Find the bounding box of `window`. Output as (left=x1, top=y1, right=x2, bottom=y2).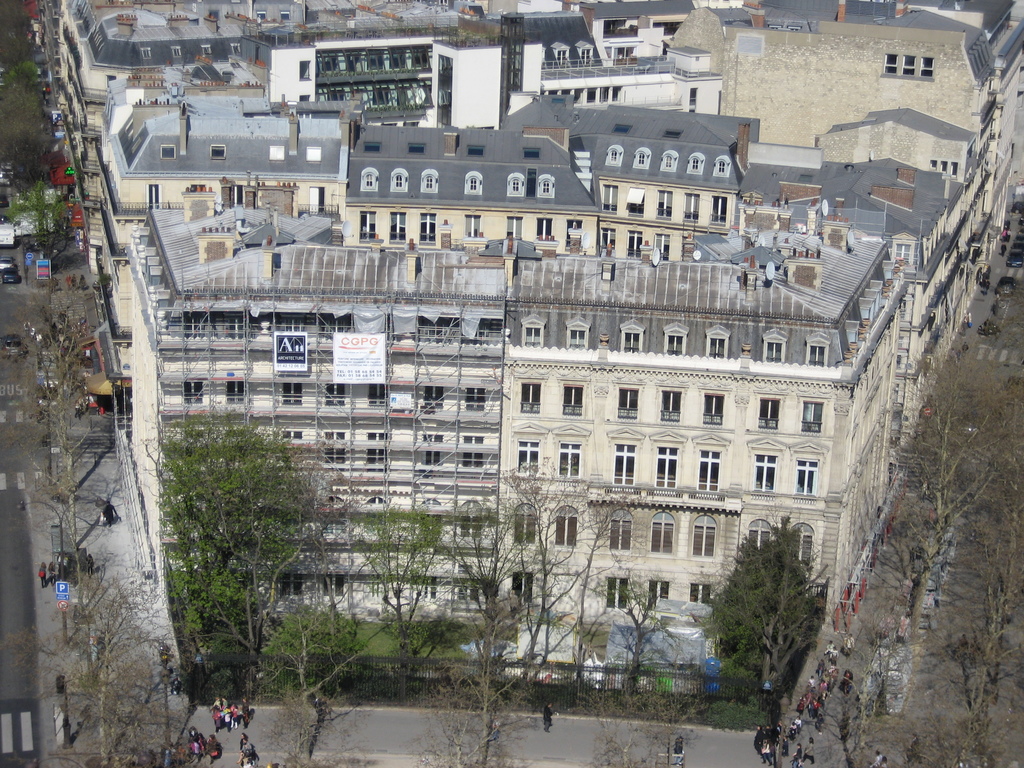
(left=602, top=148, right=620, bottom=167).
